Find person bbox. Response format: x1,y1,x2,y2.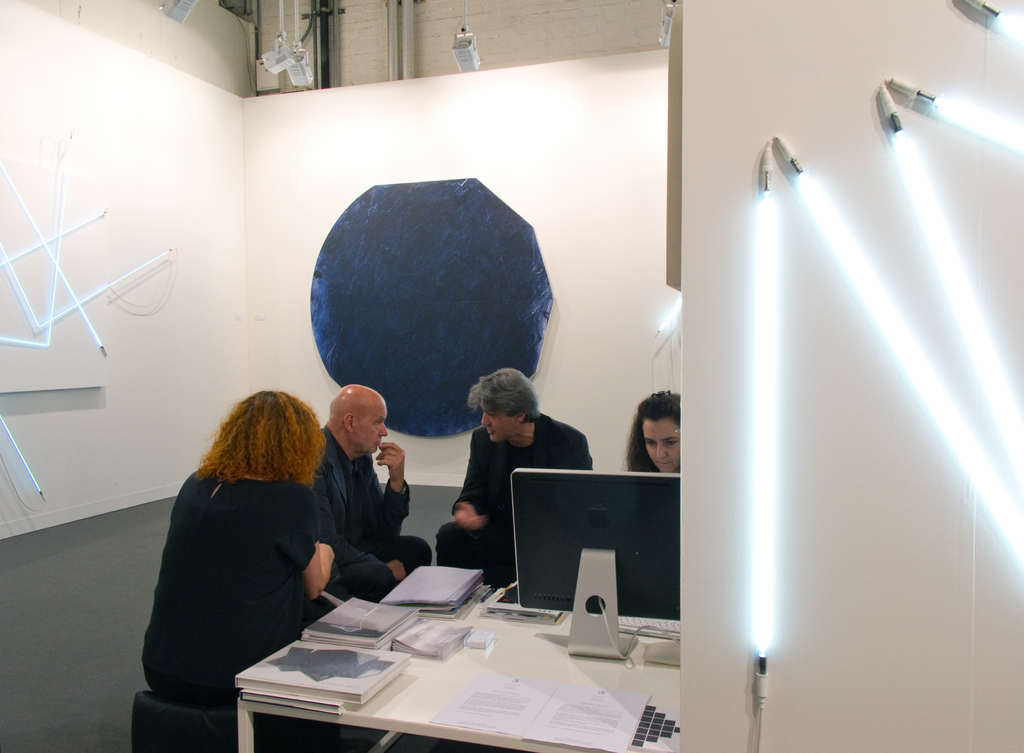
441,365,577,544.
